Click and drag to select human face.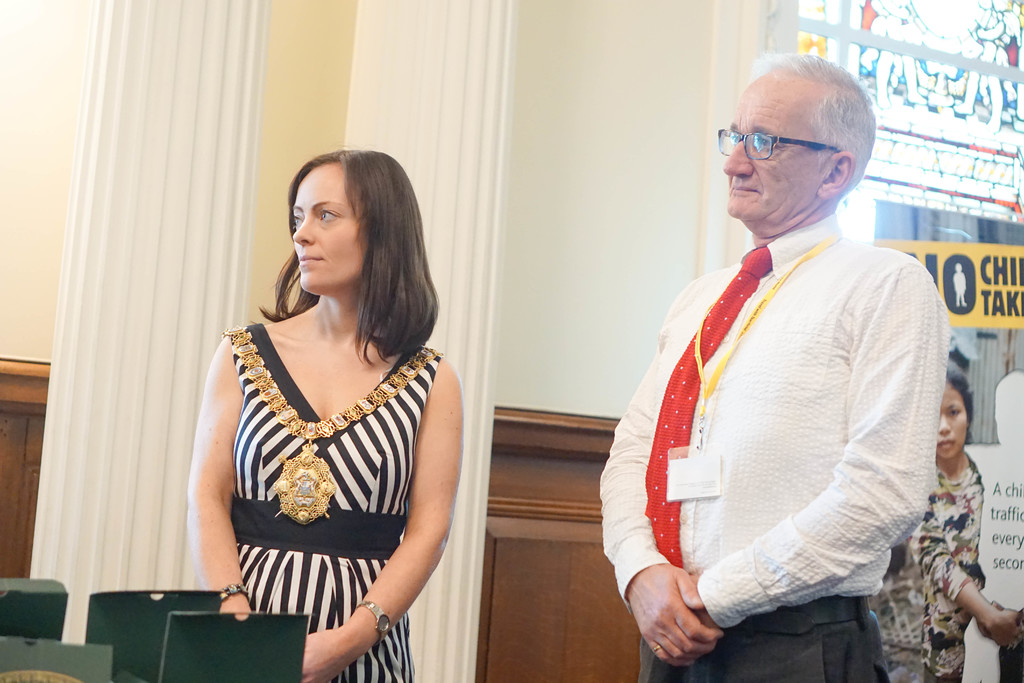
Selection: 938,386,970,463.
